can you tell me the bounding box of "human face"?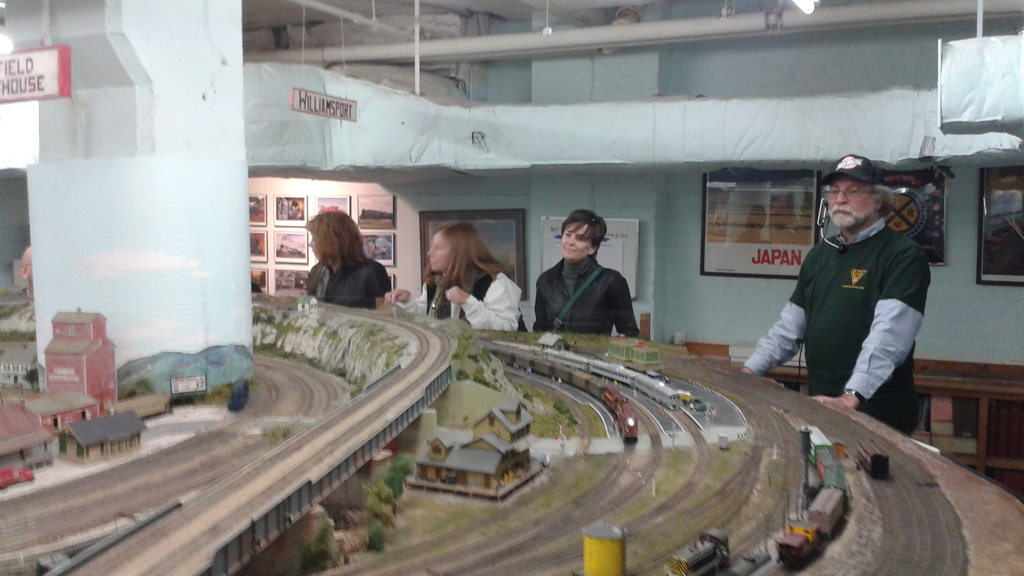
[x1=822, y1=177, x2=874, y2=225].
